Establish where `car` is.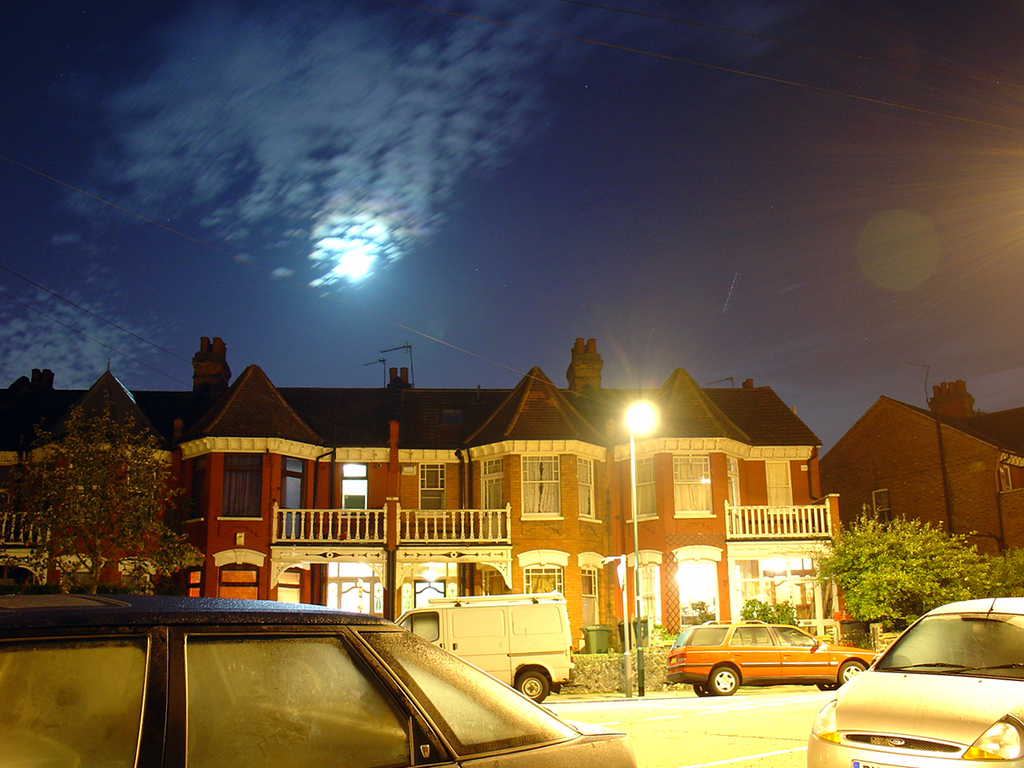
Established at <bbox>804, 564, 1023, 767</bbox>.
